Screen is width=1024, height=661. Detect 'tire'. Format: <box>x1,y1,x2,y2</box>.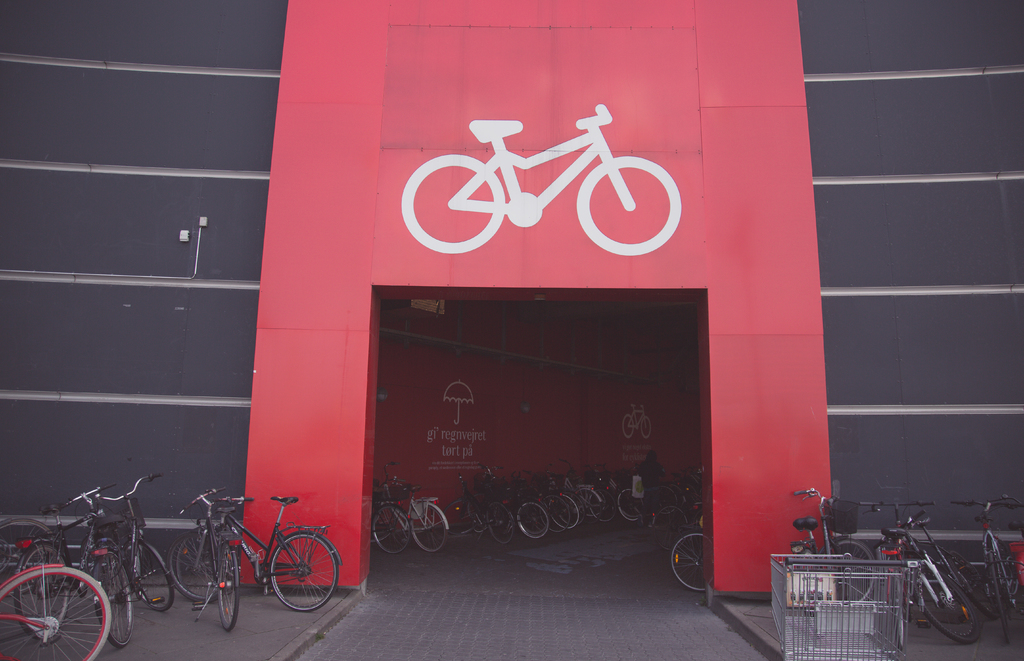
<box>13,530,75,637</box>.
